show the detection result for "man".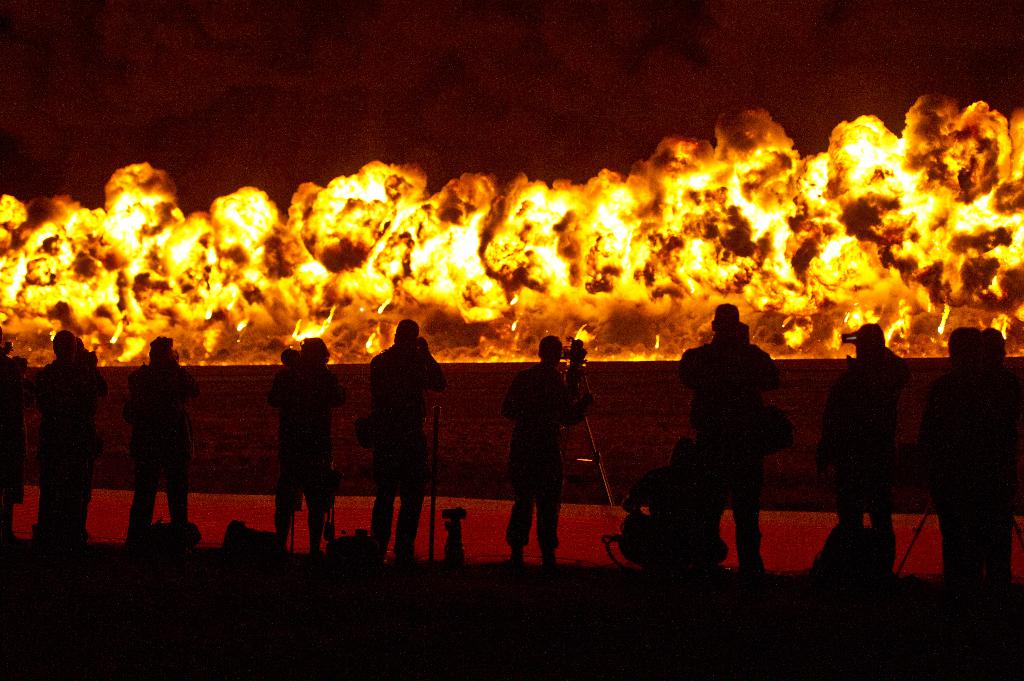
pyautogui.locateOnScreen(266, 339, 347, 558).
